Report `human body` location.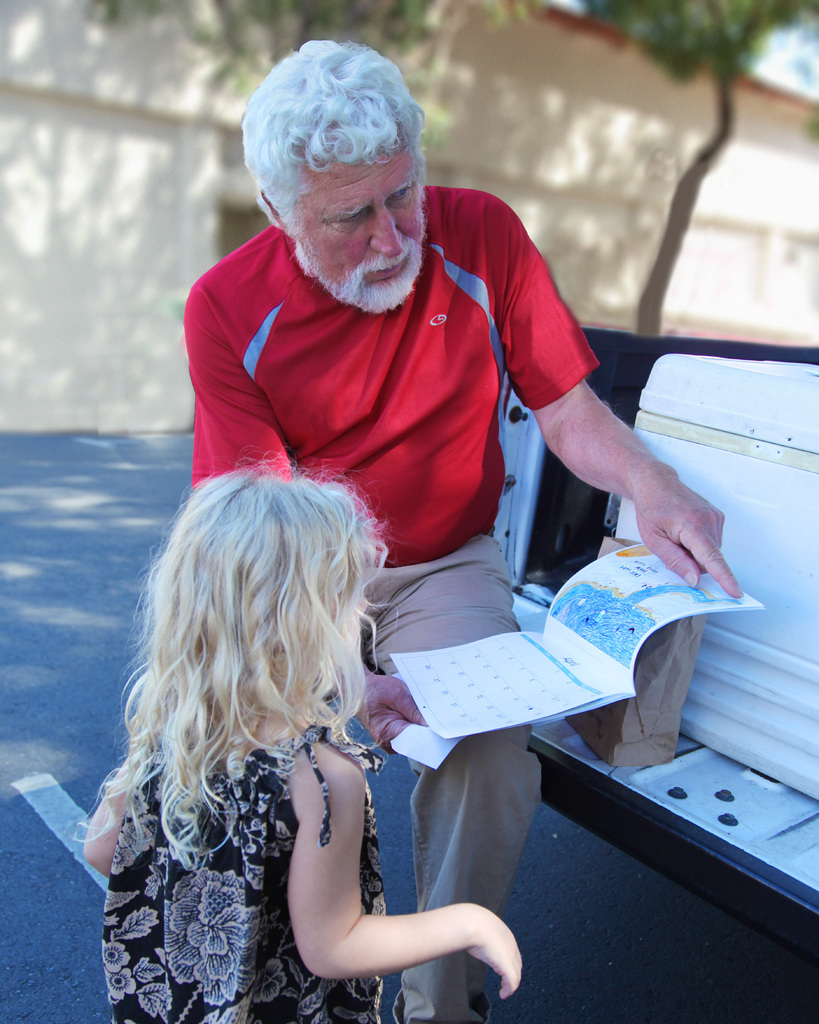
Report: (left=190, top=35, right=741, bottom=1023).
